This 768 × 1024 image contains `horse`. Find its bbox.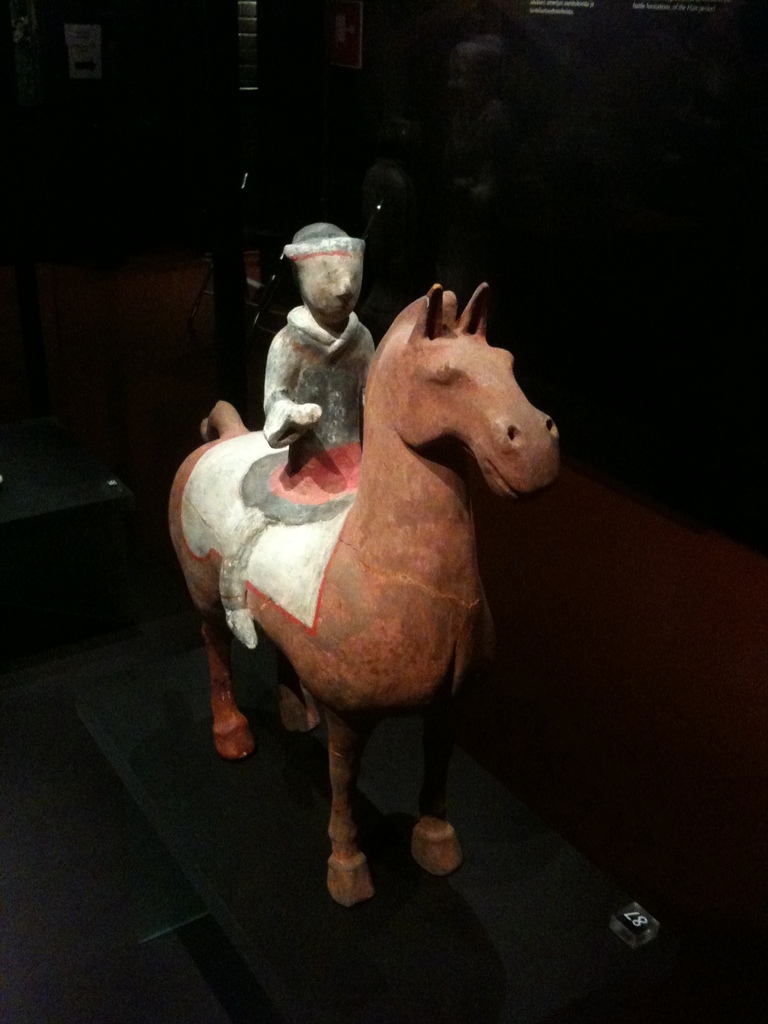
detection(168, 280, 563, 896).
